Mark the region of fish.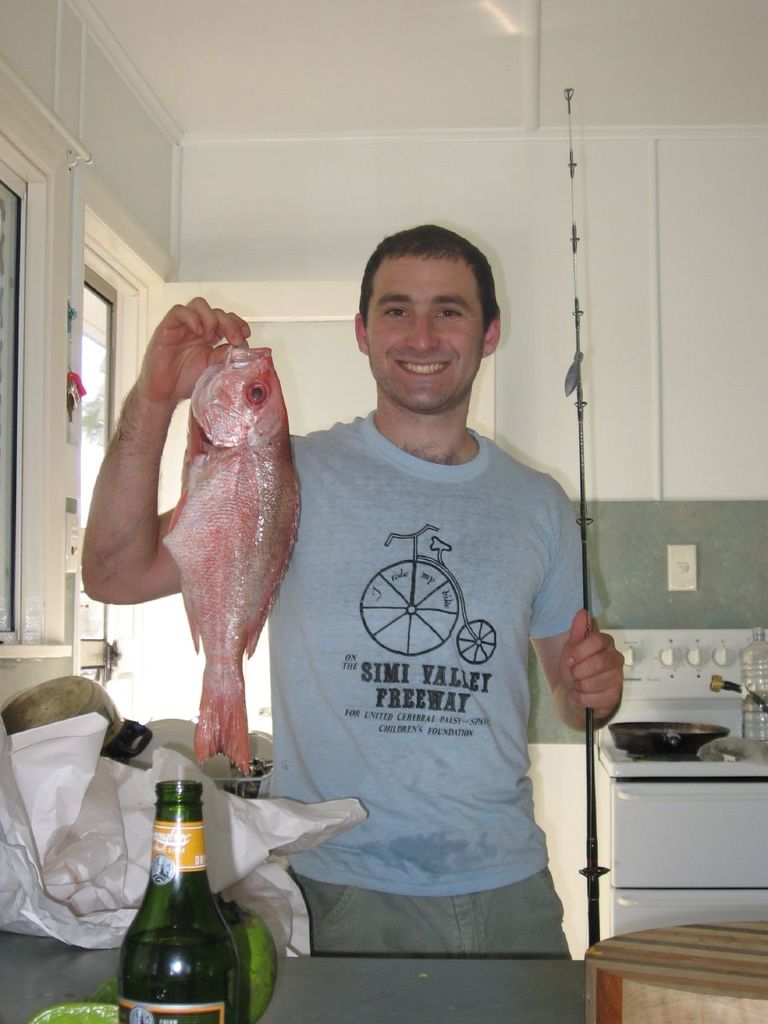
Region: 136,323,311,701.
